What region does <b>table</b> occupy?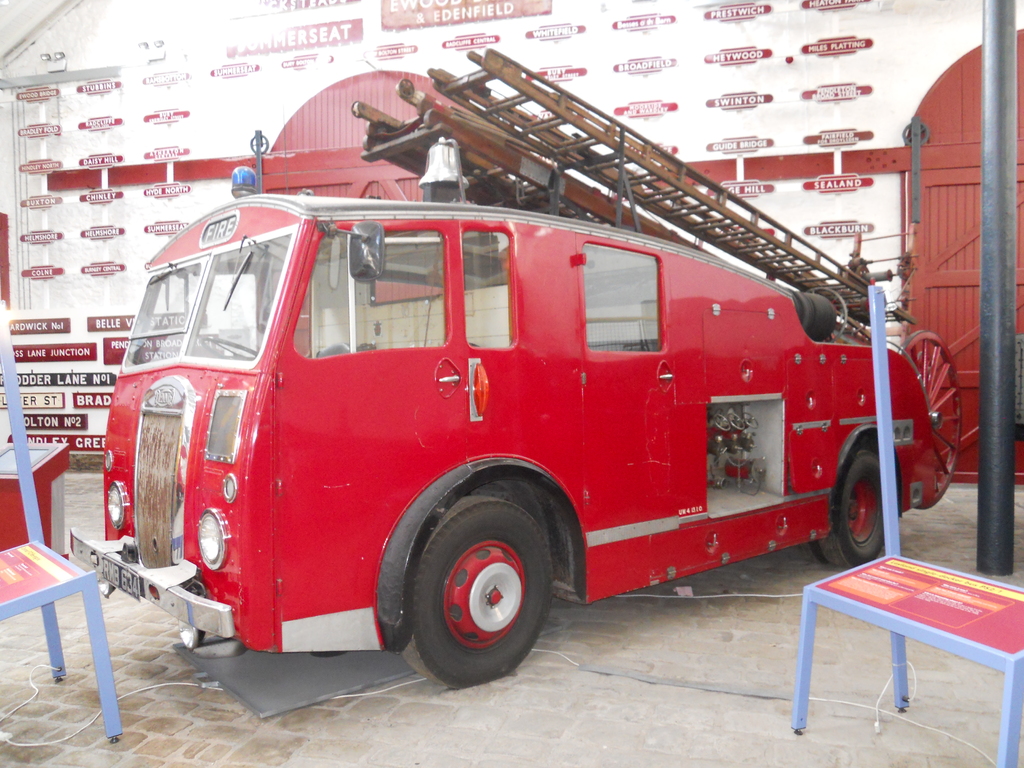
[x1=0, y1=536, x2=131, y2=743].
